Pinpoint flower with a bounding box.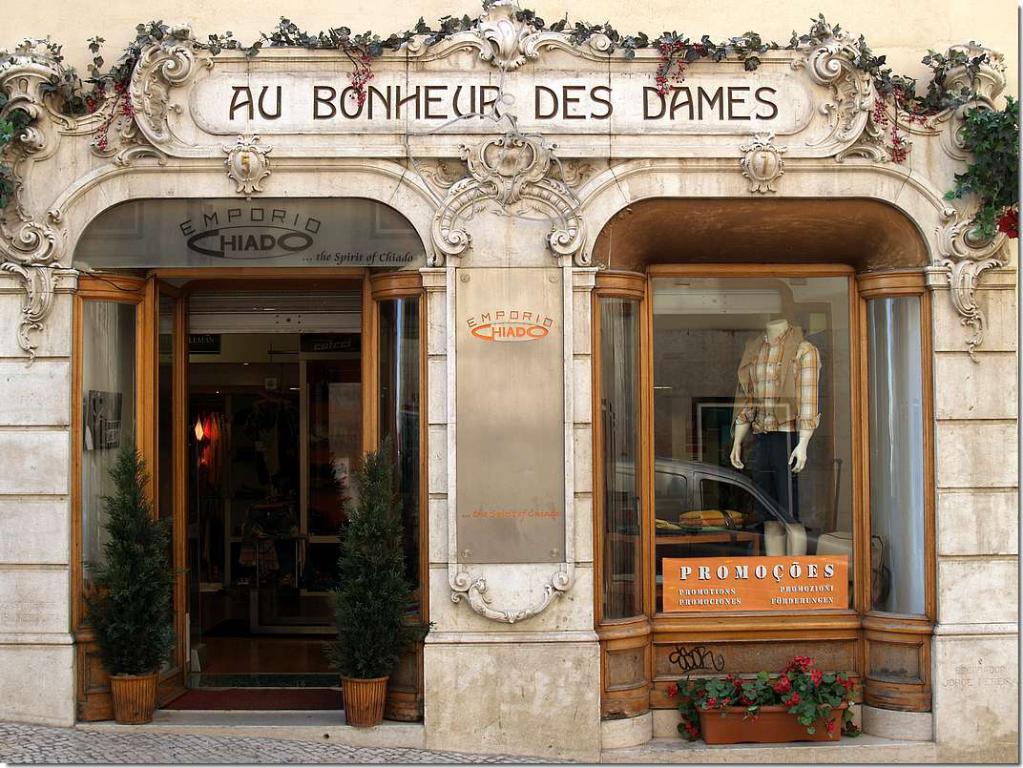
<region>782, 689, 804, 709</region>.
